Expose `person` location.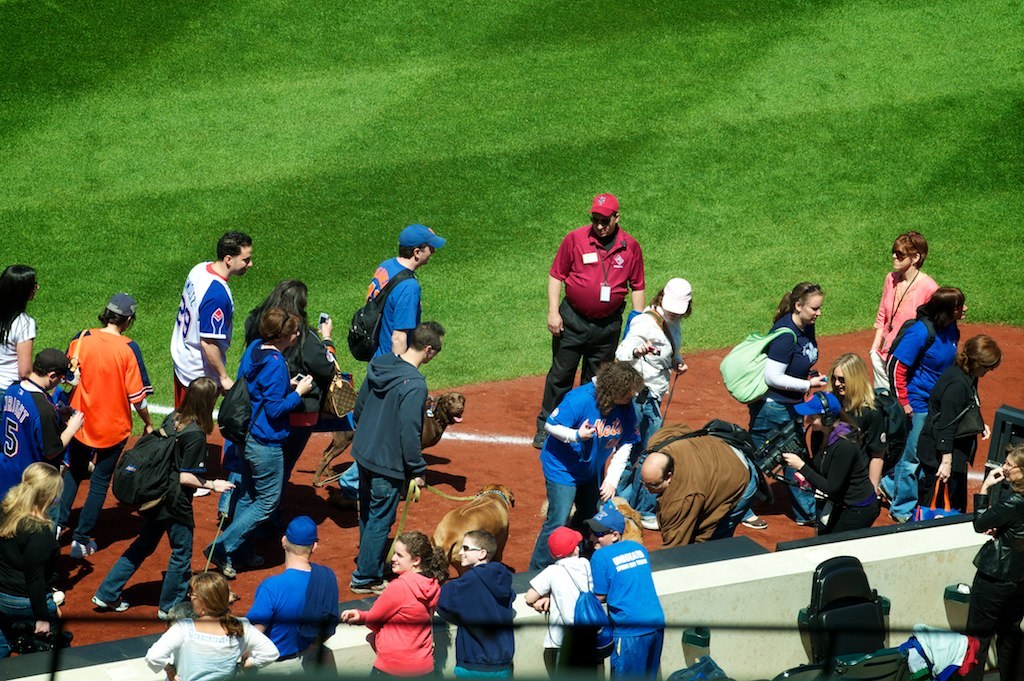
Exposed at box=[344, 522, 442, 680].
